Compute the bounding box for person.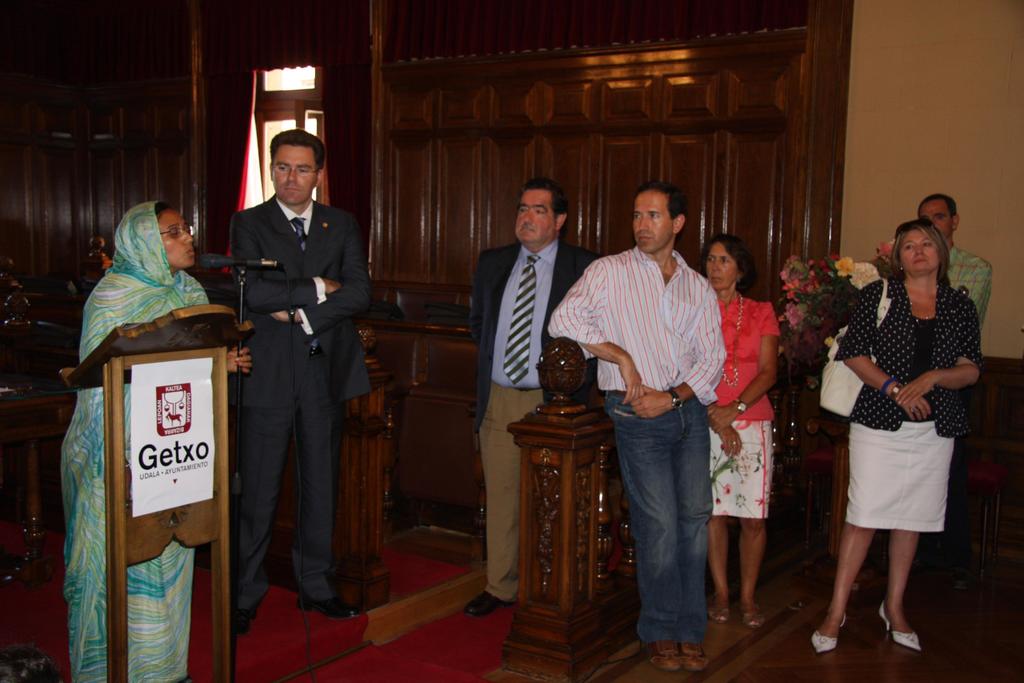
box(709, 236, 788, 623).
